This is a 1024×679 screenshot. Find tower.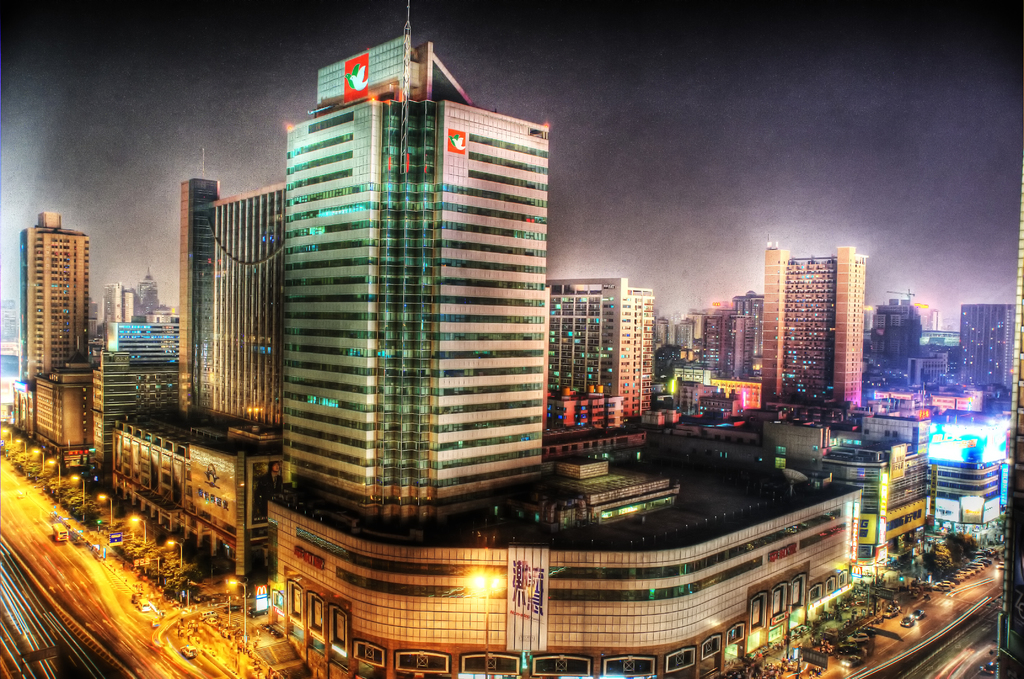
Bounding box: [20,215,86,399].
